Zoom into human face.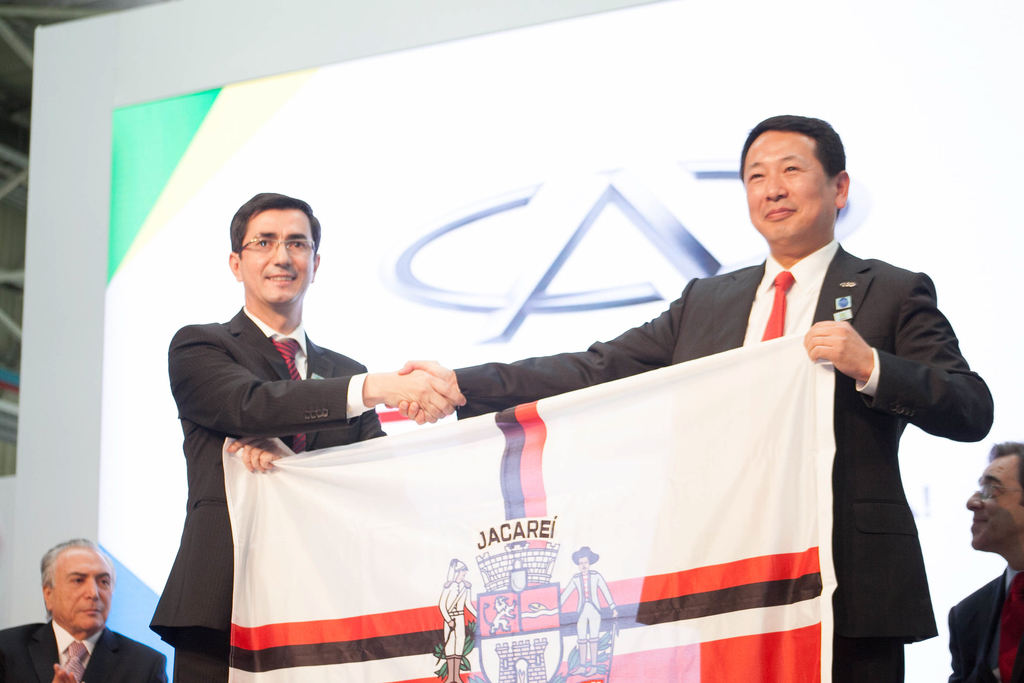
Zoom target: box=[53, 543, 116, 629].
